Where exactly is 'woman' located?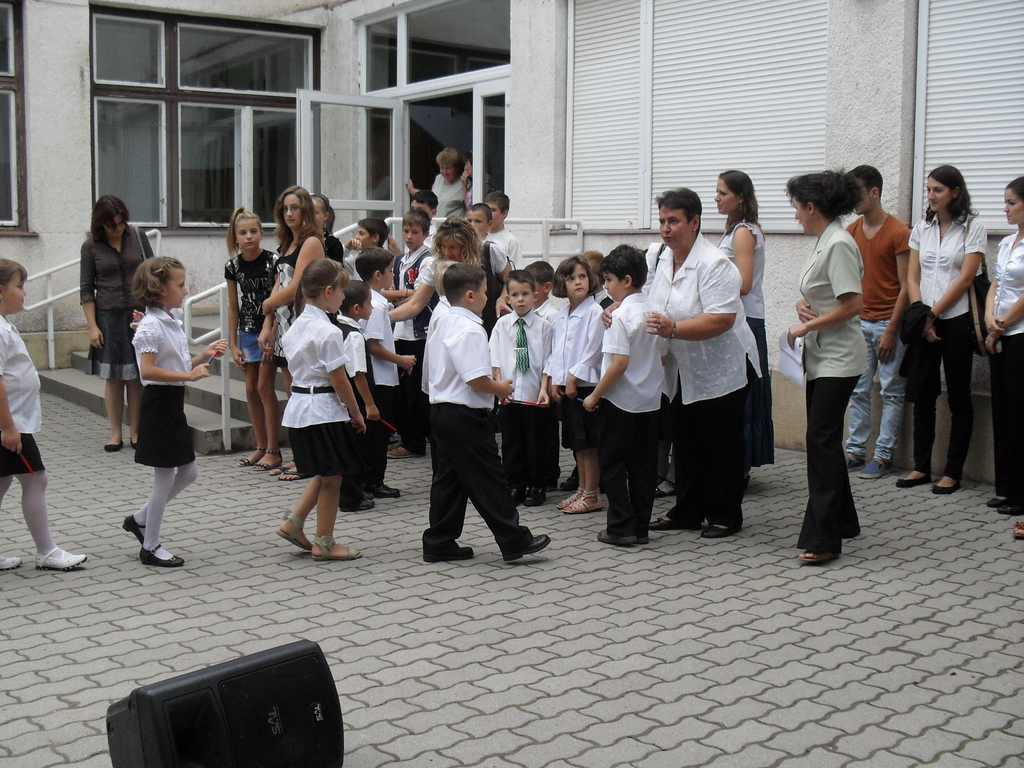
Its bounding box is left=403, top=149, right=467, bottom=226.
